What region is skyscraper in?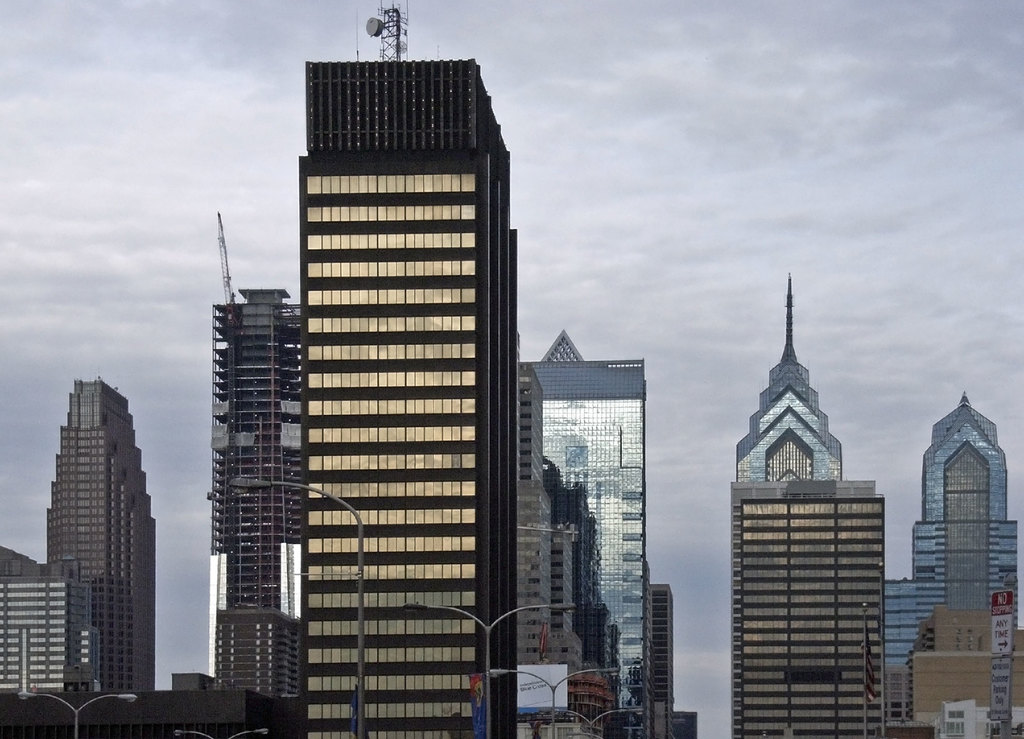
(left=726, top=468, right=898, bottom=738).
